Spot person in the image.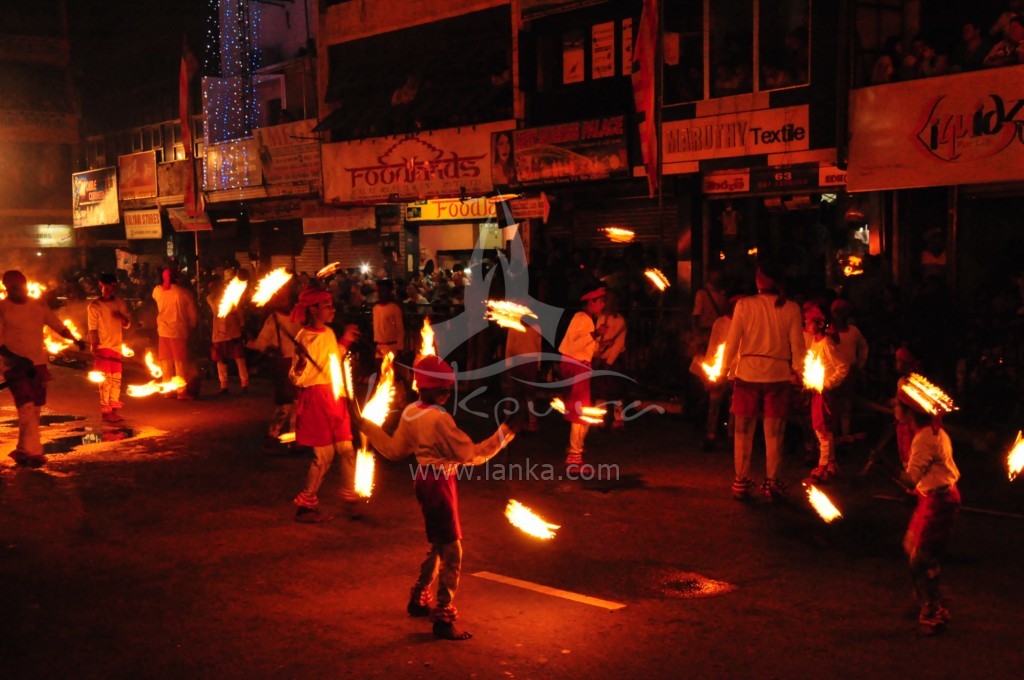
person found at (559,281,608,473).
